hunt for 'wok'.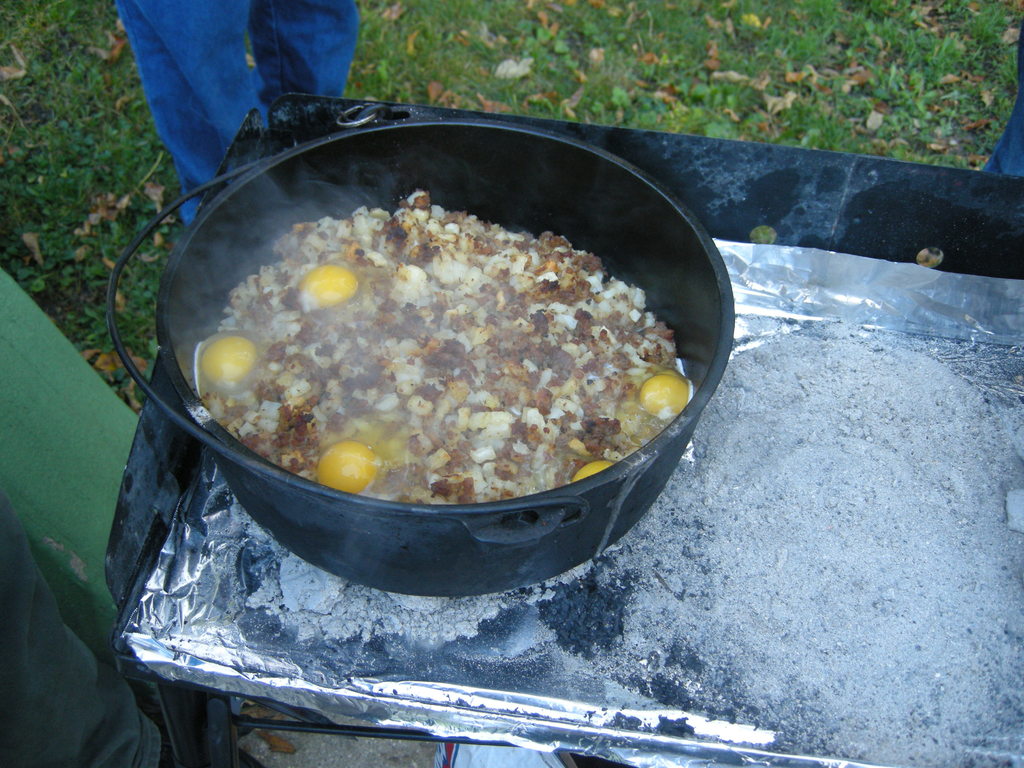
Hunted down at bbox=(102, 104, 736, 602).
